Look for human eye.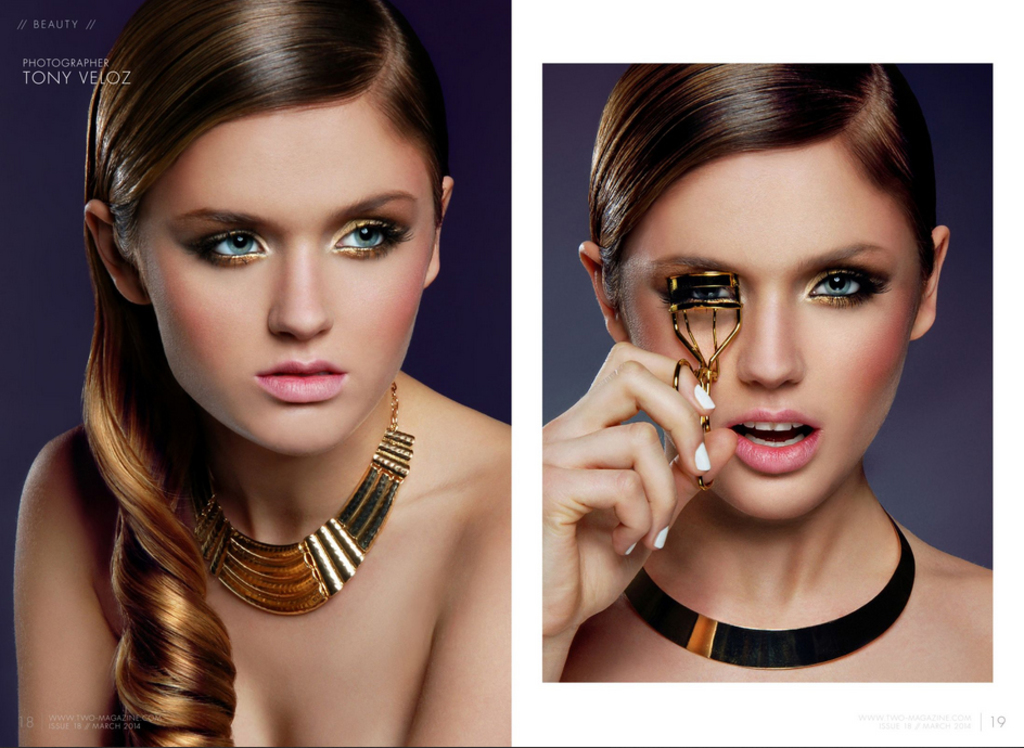
Found: (683, 276, 733, 310).
